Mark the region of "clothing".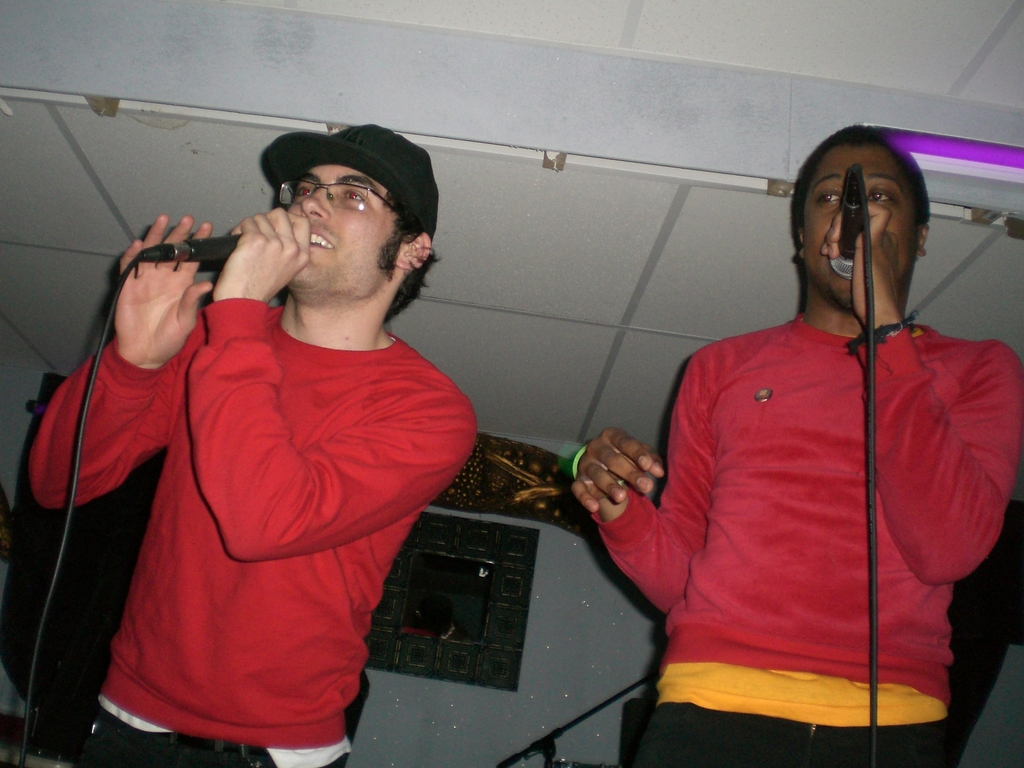
Region: rect(591, 310, 1021, 767).
